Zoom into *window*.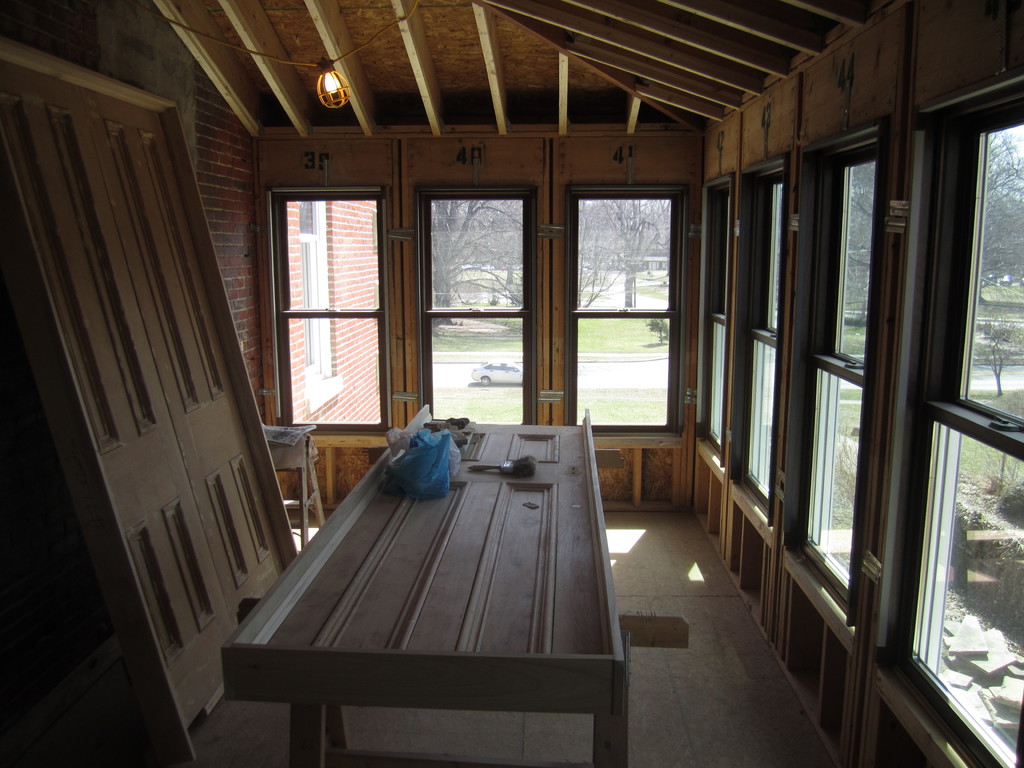
Zoom target: 572/312/668/421.
